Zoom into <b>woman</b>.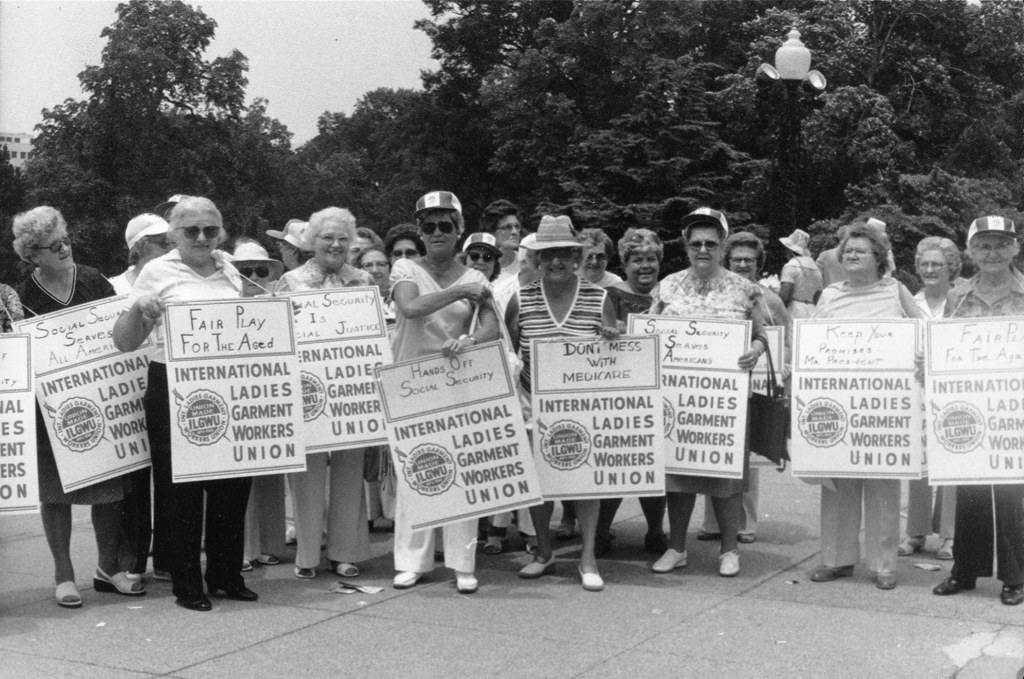
Zoom target: locate(8, 203, 147, 606).
